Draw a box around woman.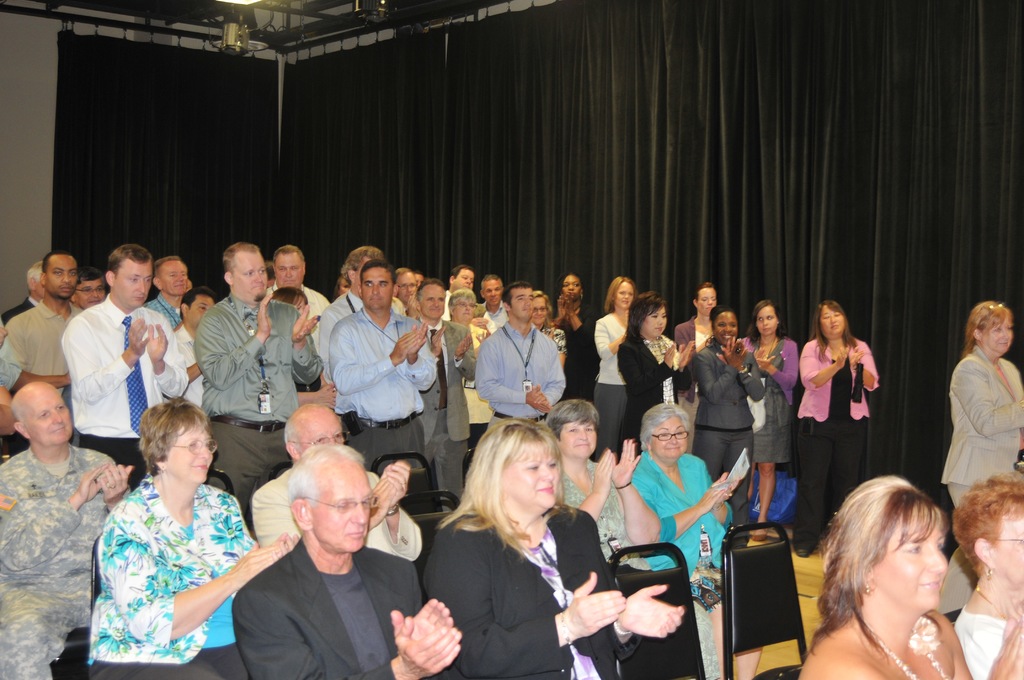
{"left": 548, "top": 397, "right": 661, "bottom": 587}.
